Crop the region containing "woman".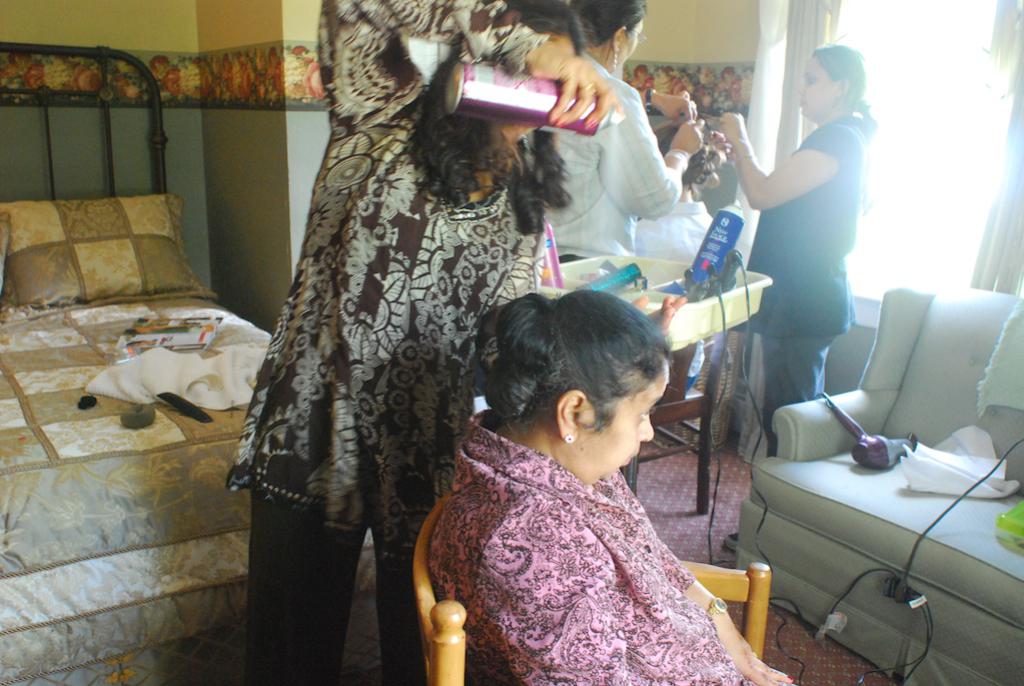
Crop region: bbox(414, 259, 771, 681).
